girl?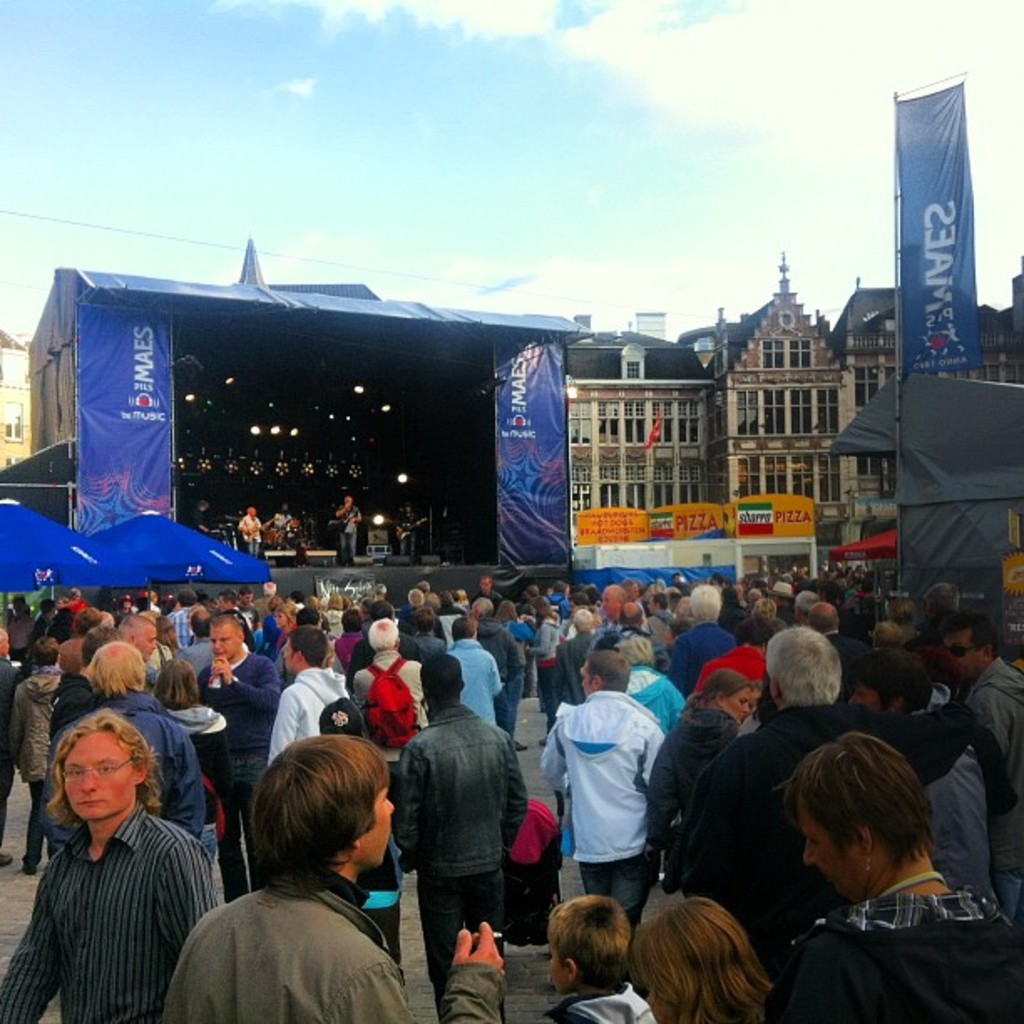
<bbox>641, 669, 751, 885</bbox>
